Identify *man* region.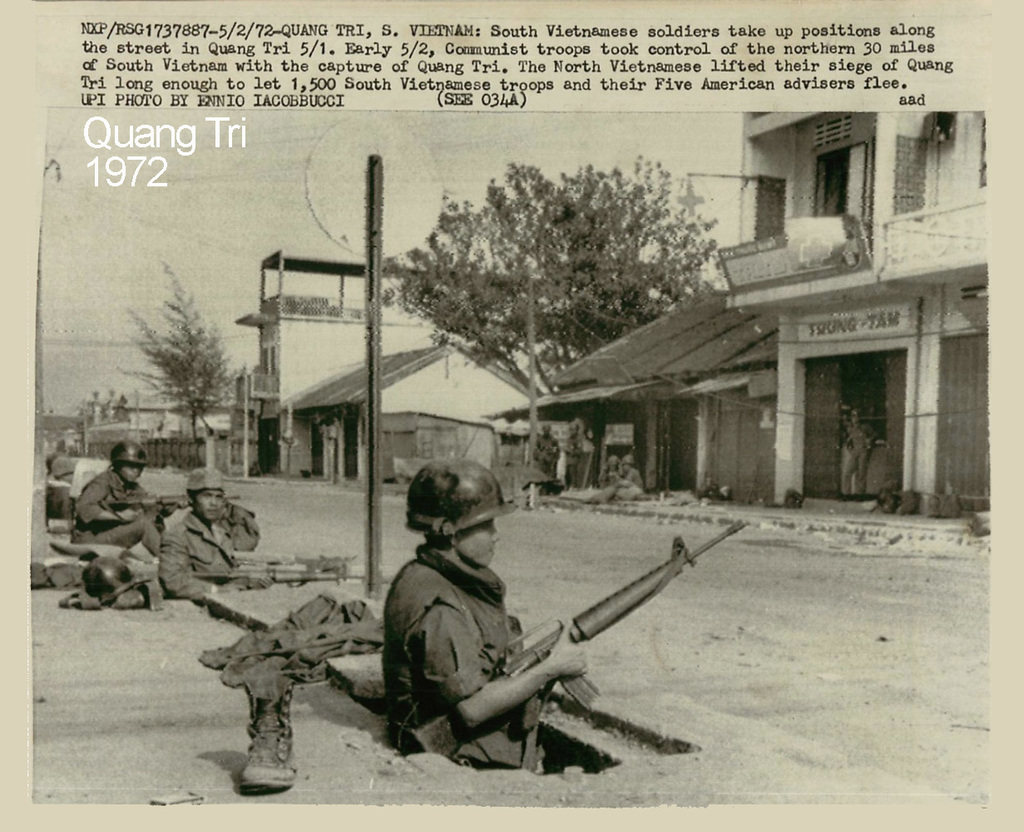
Region: region(159, 465, 273, 602).
